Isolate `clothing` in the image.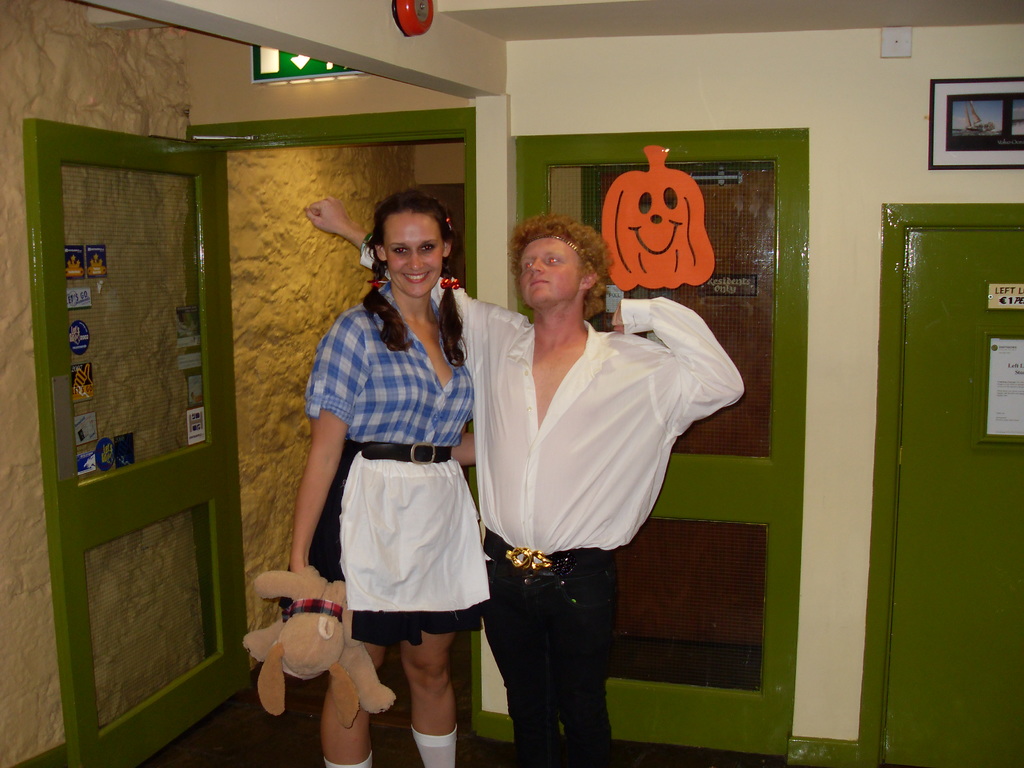
Isolated region: BBox(361, 230, 746, 767).
